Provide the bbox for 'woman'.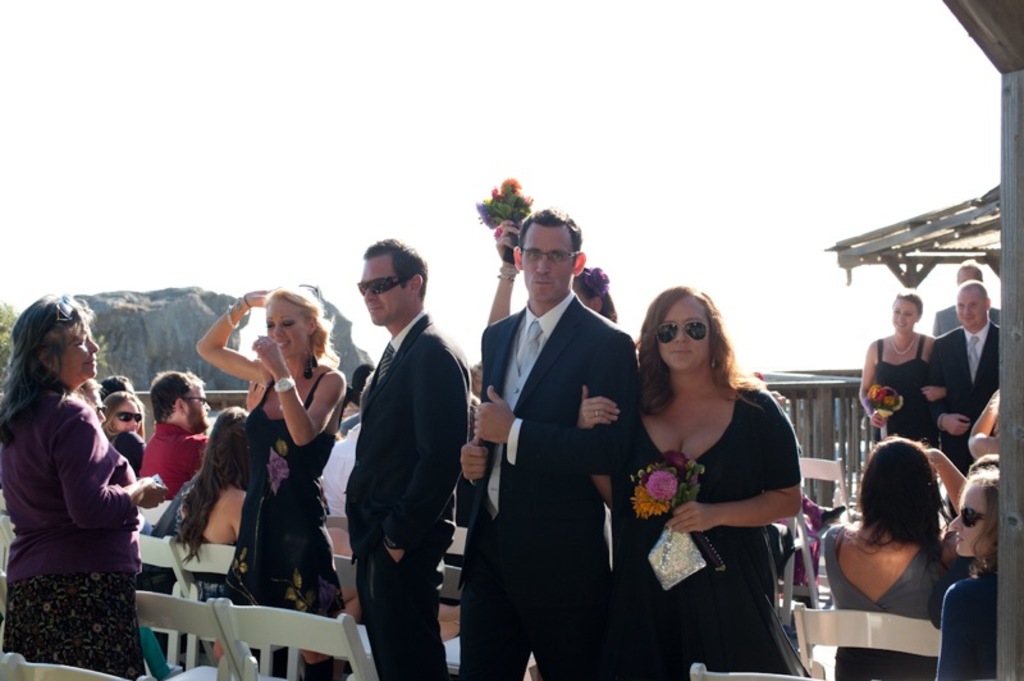
(x1=567, y1=279, x2=819, y2=680).
